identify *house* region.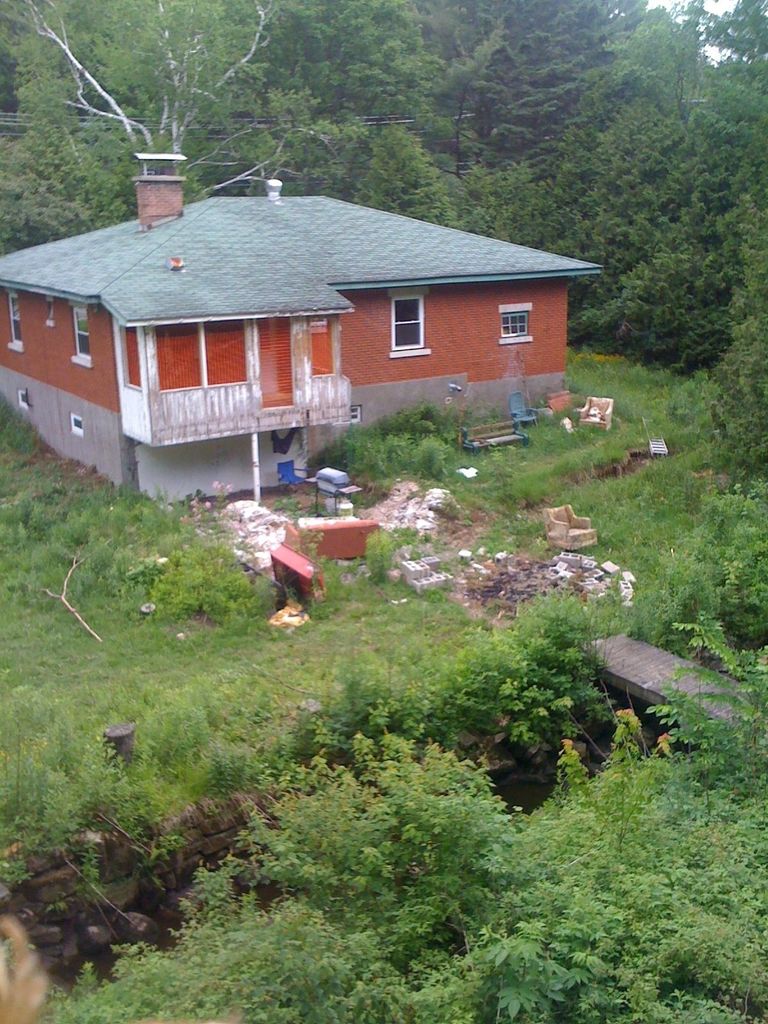
Region: 0, 149, 604, 511.
